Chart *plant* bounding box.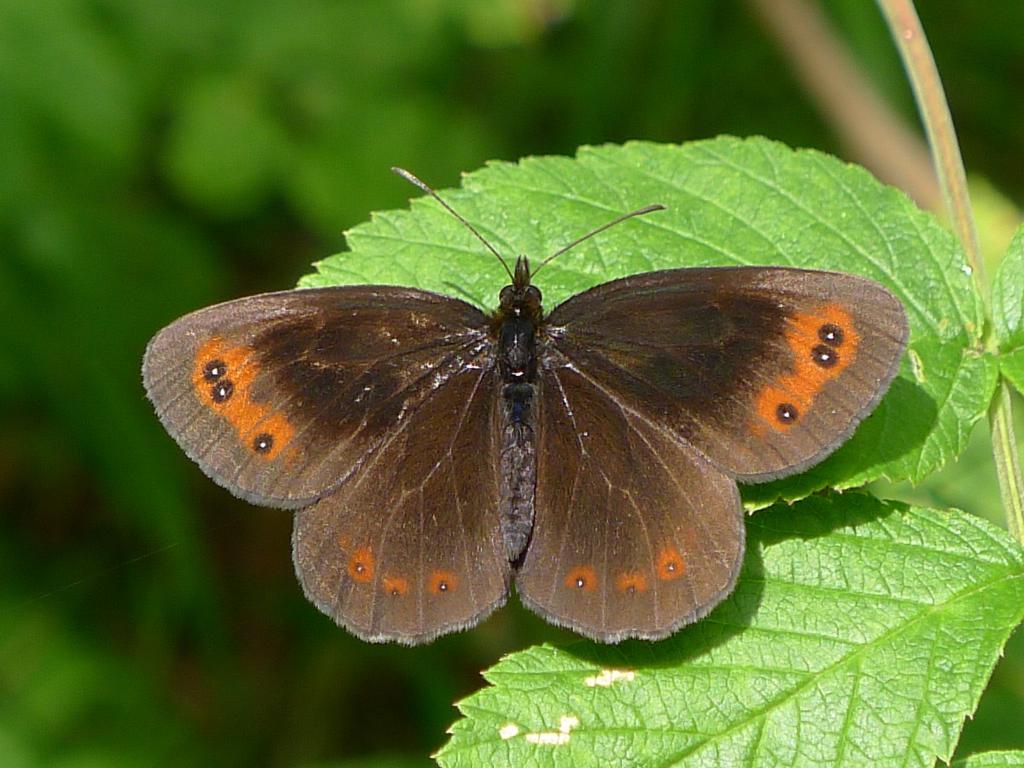
Charted: detection(291, 0, 1023, 767).
